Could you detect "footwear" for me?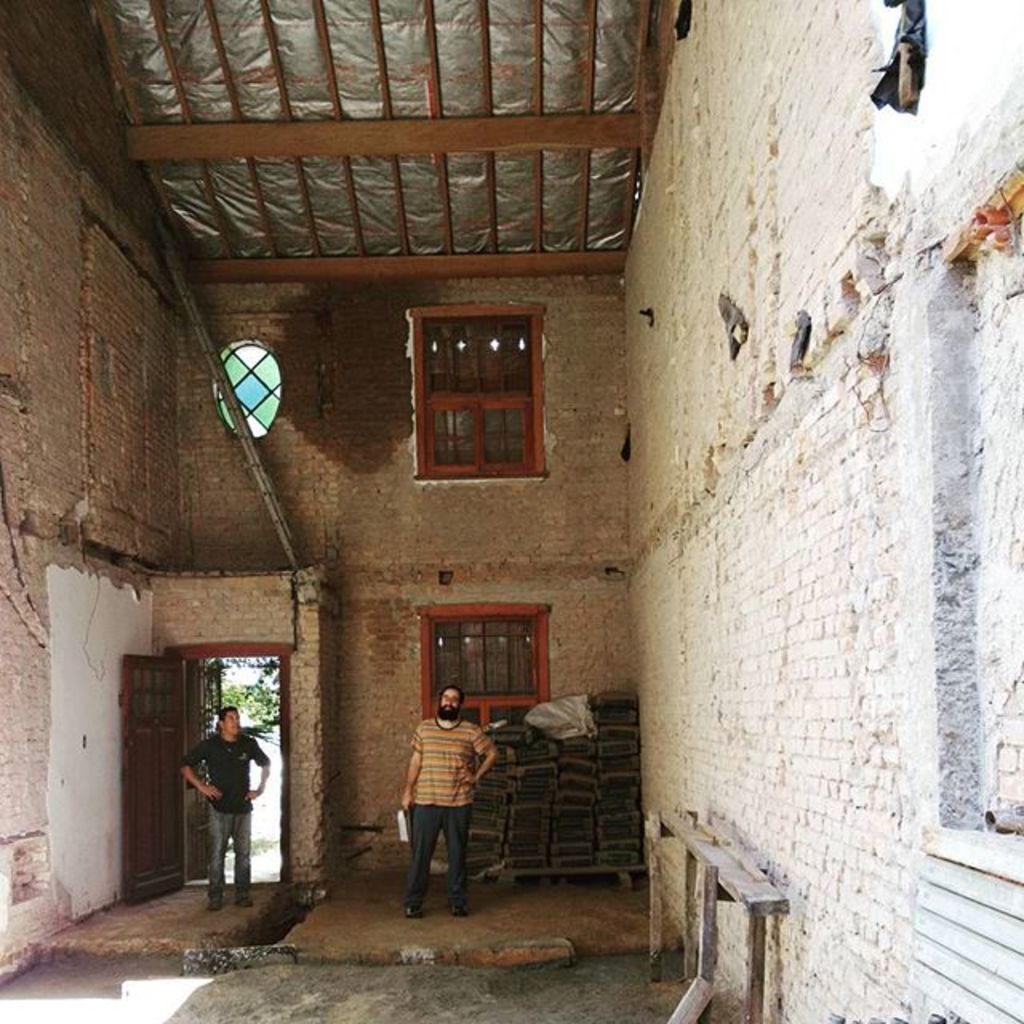
Detection result: pyautogui.locateOnScreen(237, 896, 258, 915).
